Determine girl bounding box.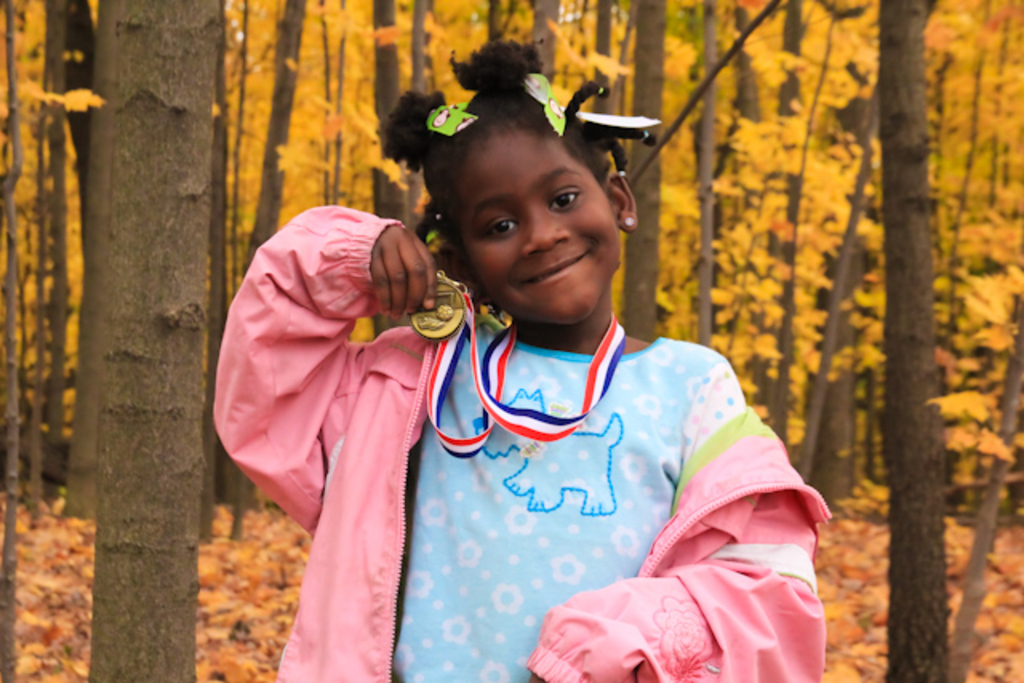
Determined: locate(210, 38, 829, 681).
